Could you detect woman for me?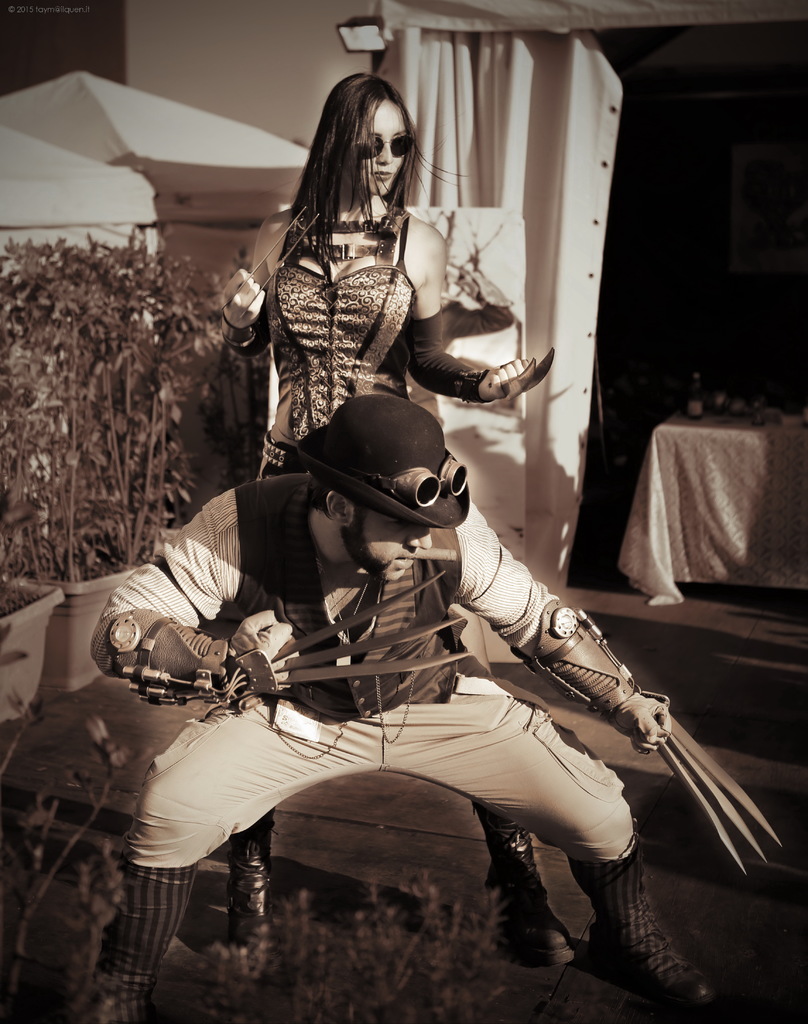
Detection result: box(210, 70, 500, 542).
